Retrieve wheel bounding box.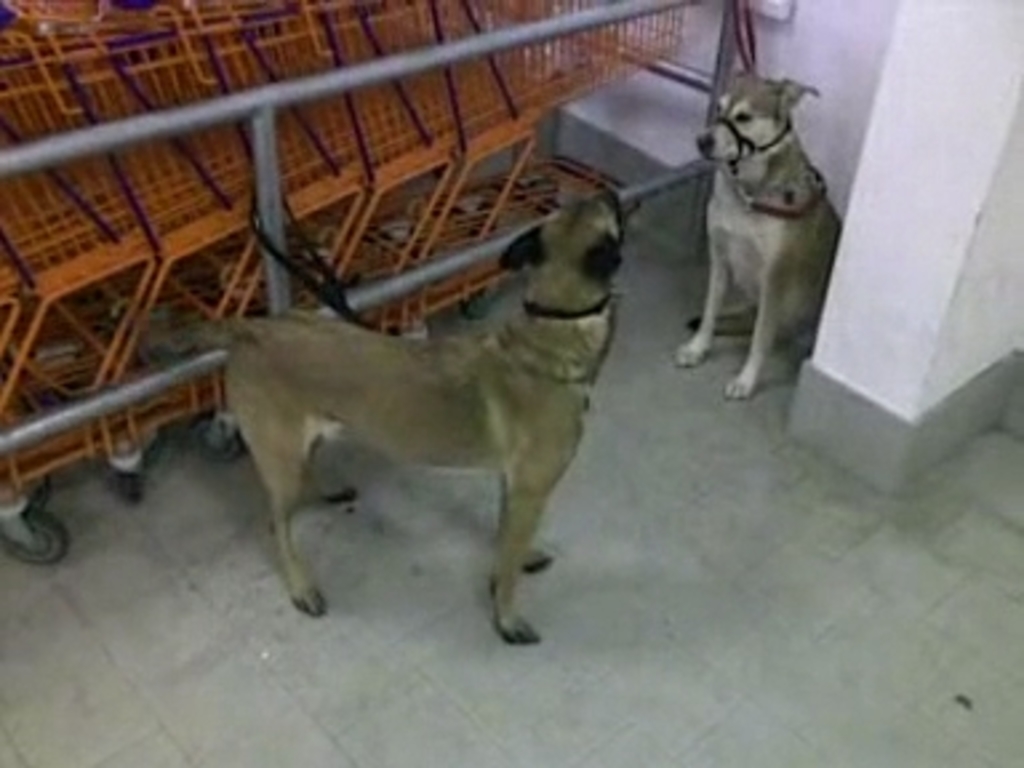
Bounding box: BBox(112, 475, 139, 504).
